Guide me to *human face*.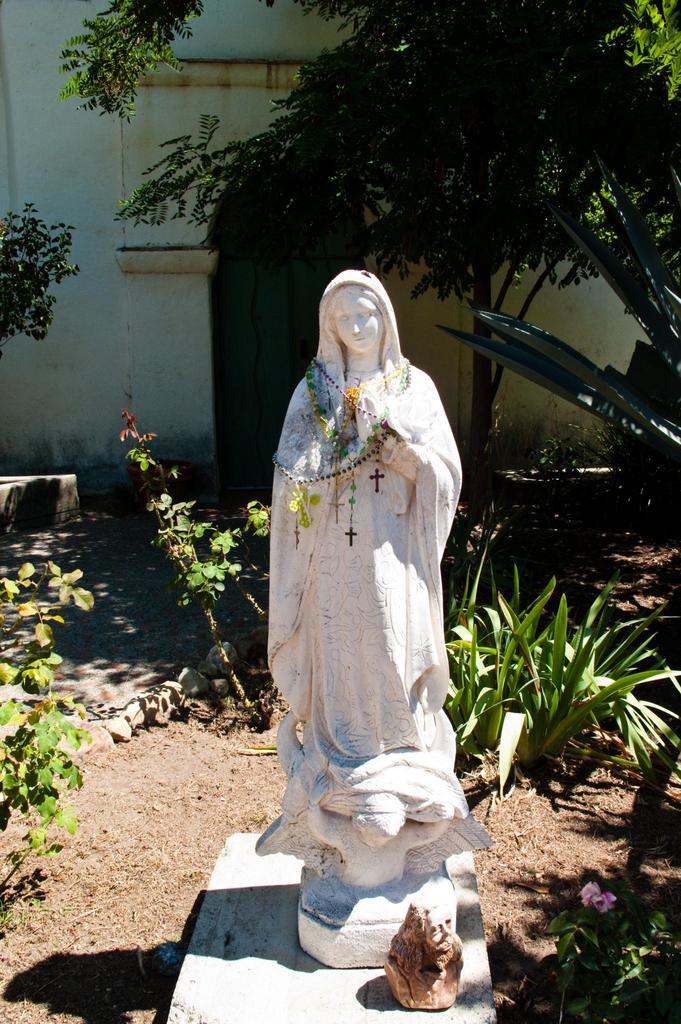
Guidance: BBox(427, 907, 454, 950).
